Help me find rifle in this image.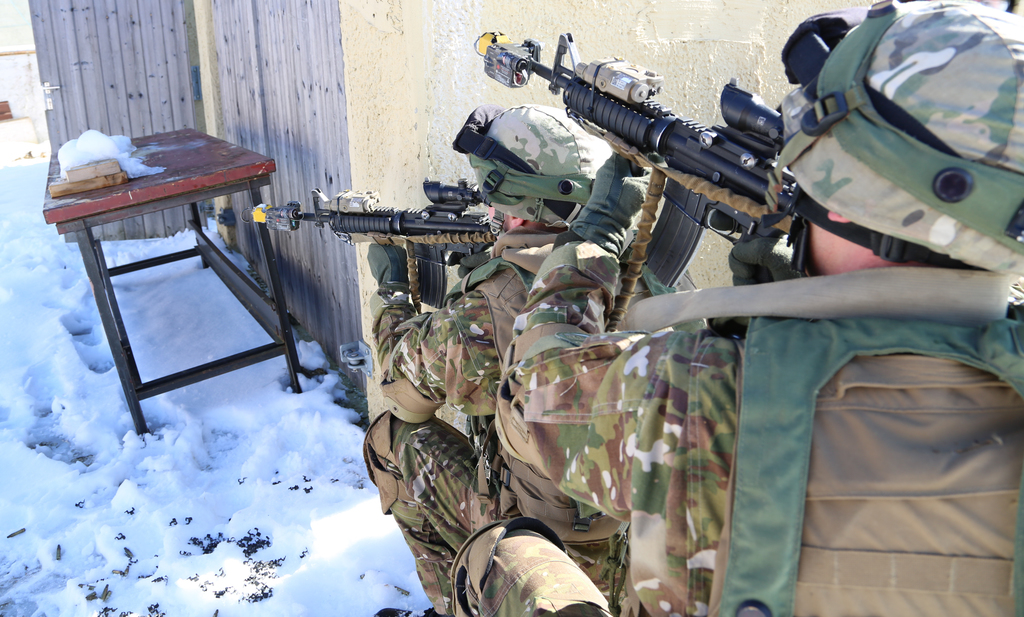
Found it: region(470, 29, 868, 287).
